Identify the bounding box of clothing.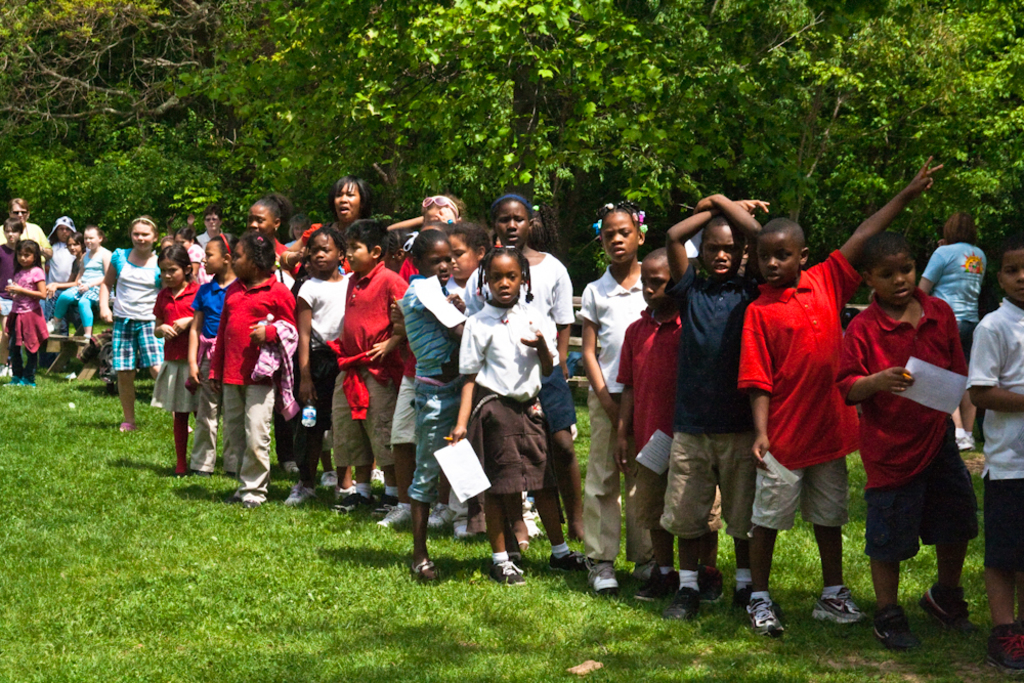
[x1=4, y1=266, x2=47, y2=379].
